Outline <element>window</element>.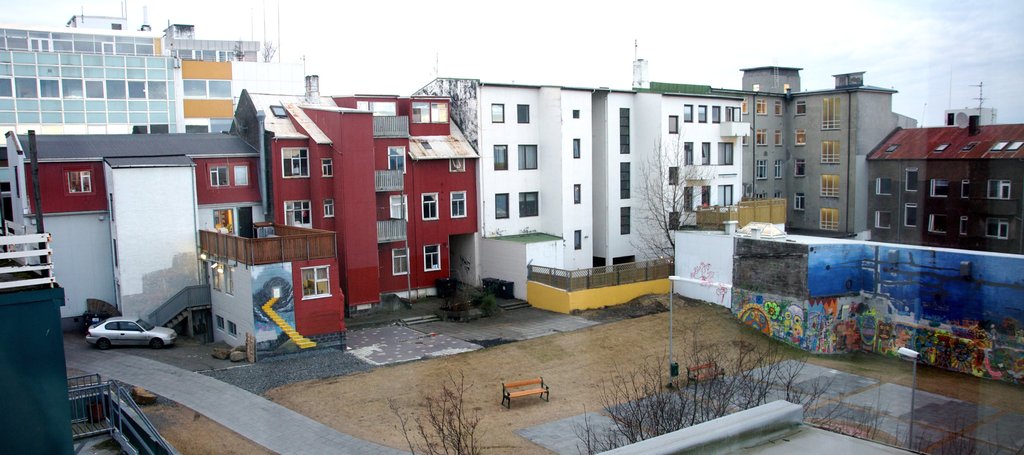
Outline: x1=874 y1=172 x2=897 y2=199.
